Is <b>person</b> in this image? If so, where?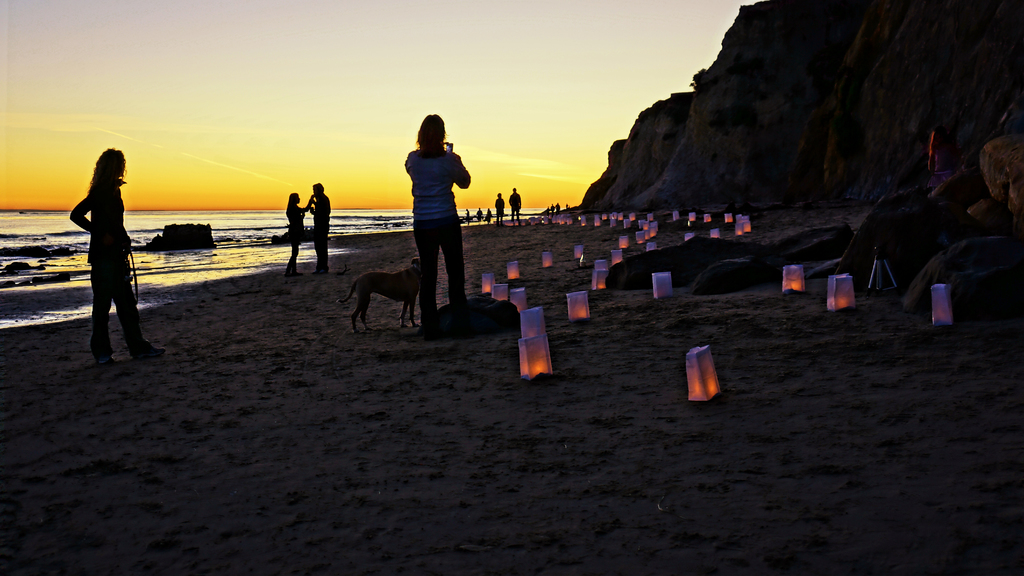
Yes, at l=74, t=145, r=138, b=364.
